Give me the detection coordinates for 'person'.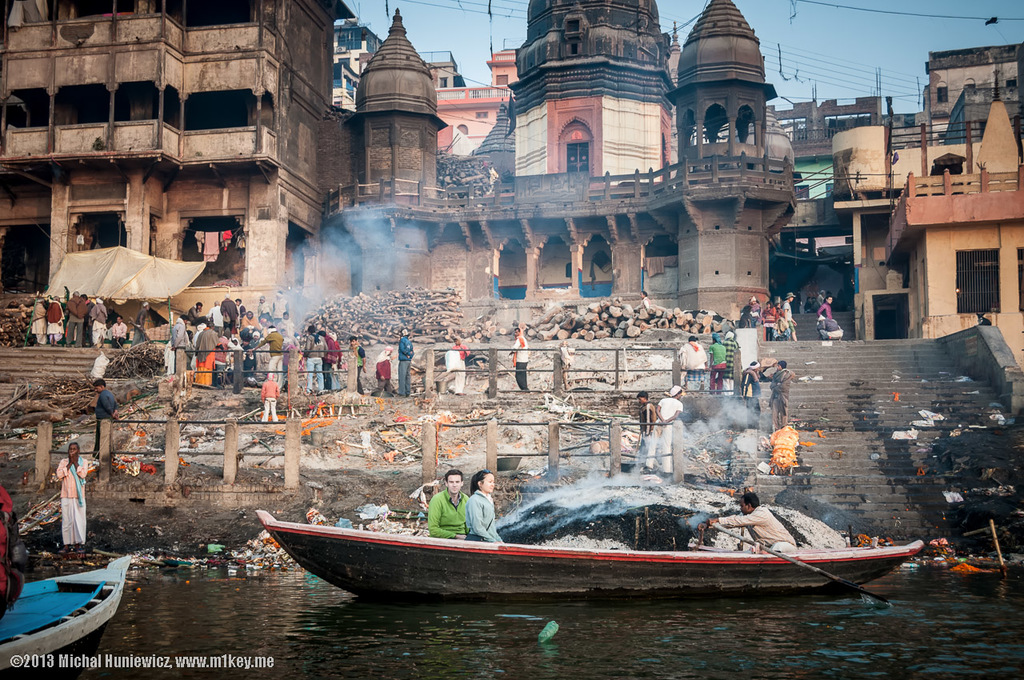
bbox(279, 340, 312, 402).
